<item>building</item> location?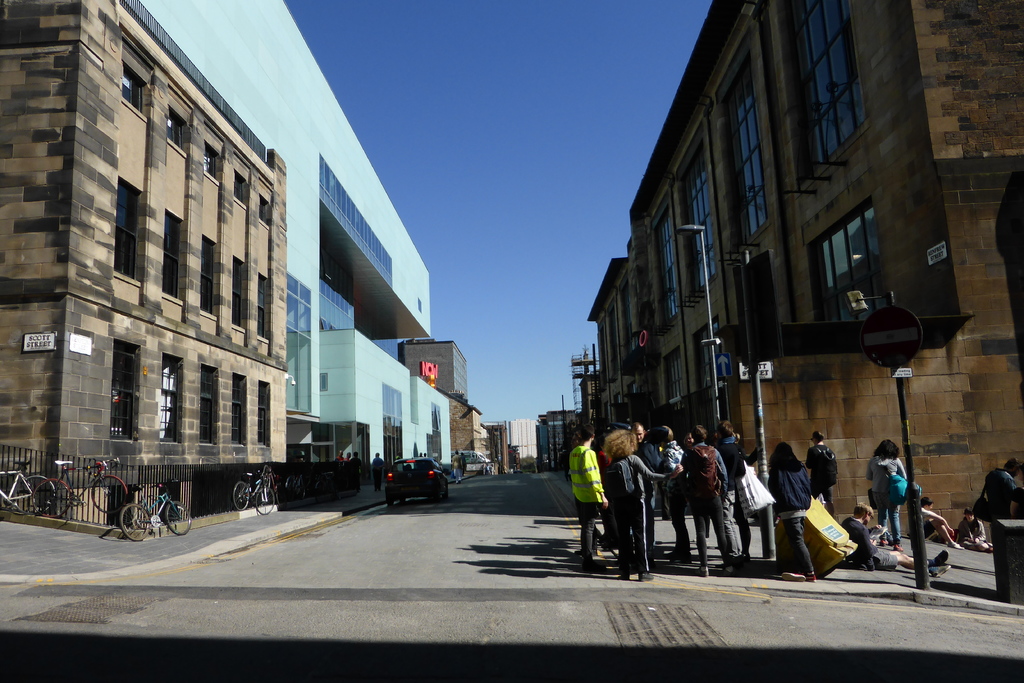
left=395, top=337, right=468, bottom=401
